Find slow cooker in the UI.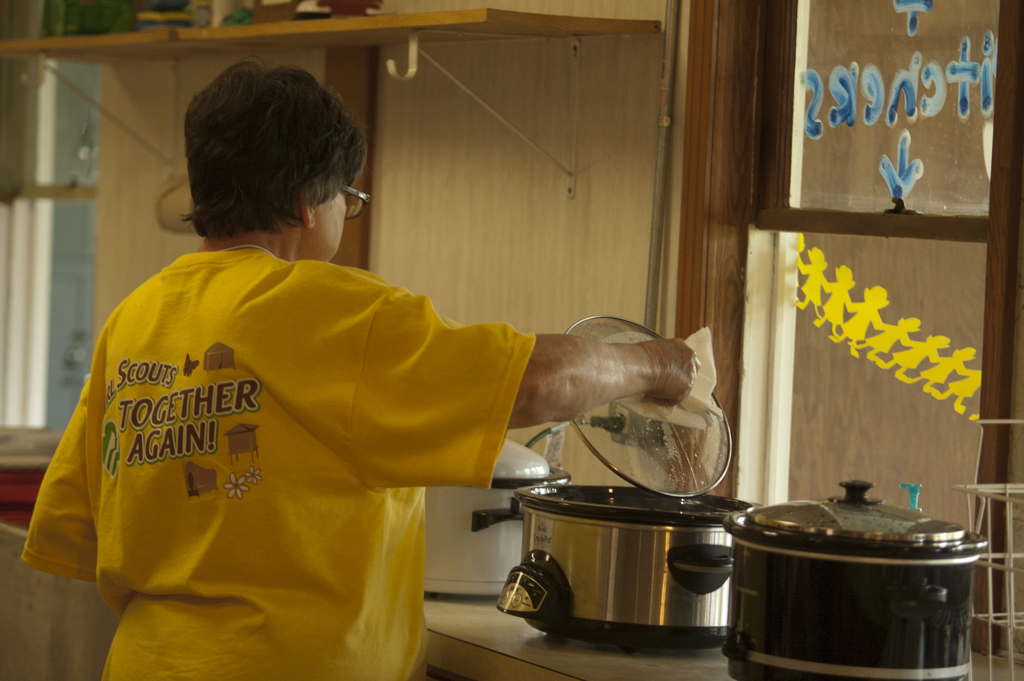
UI element at [496,314,762,653].
